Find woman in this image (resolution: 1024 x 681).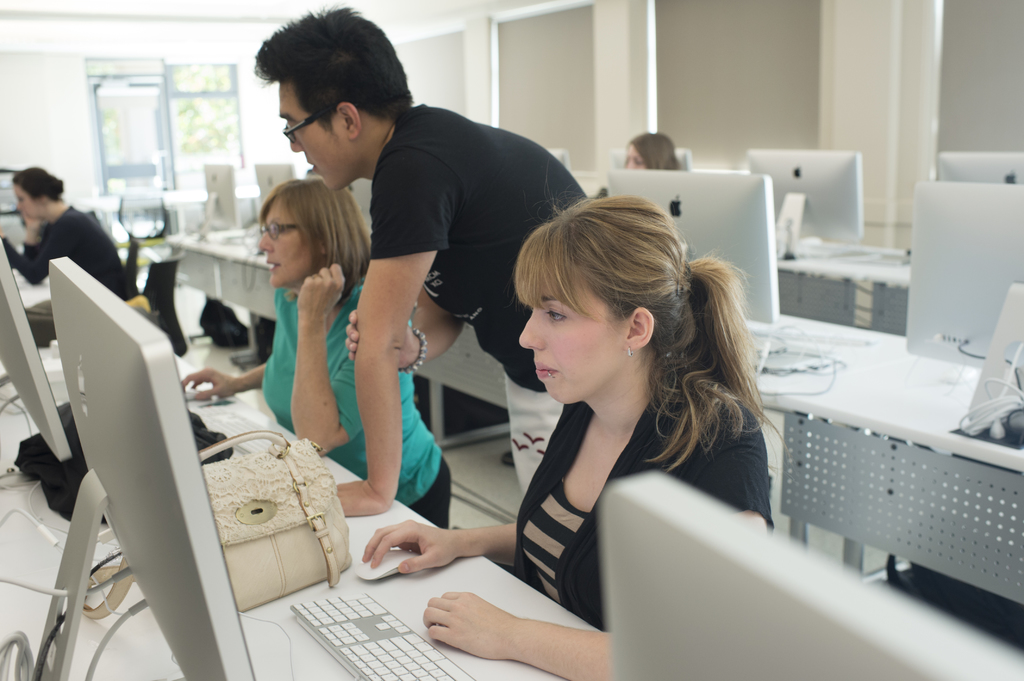
[182,171,451,532].
